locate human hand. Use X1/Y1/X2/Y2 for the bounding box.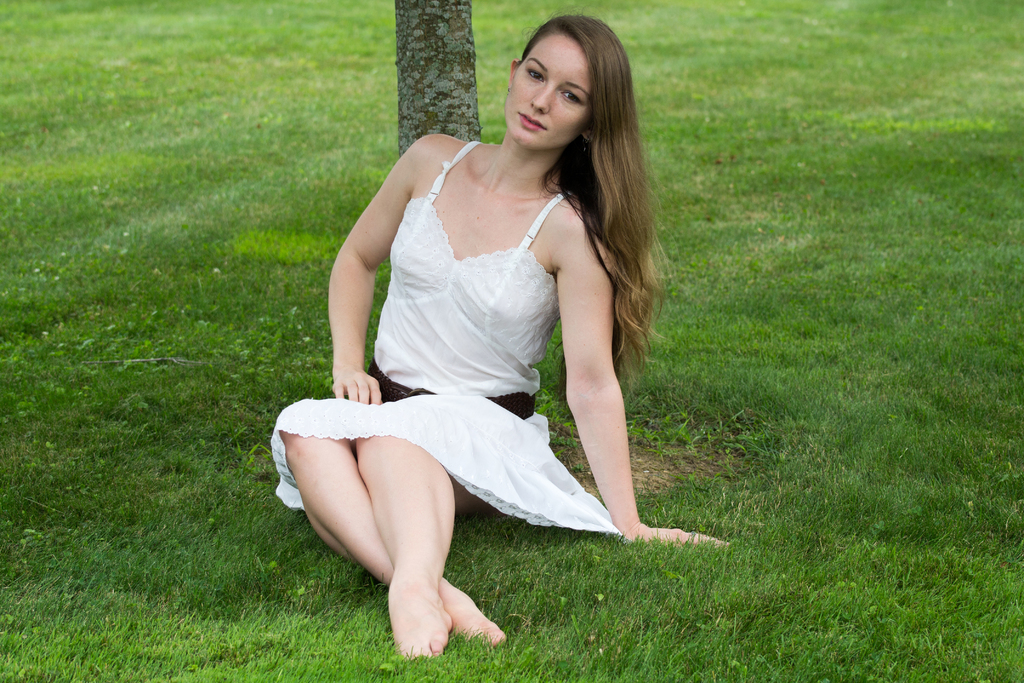
623/522/724/545.
